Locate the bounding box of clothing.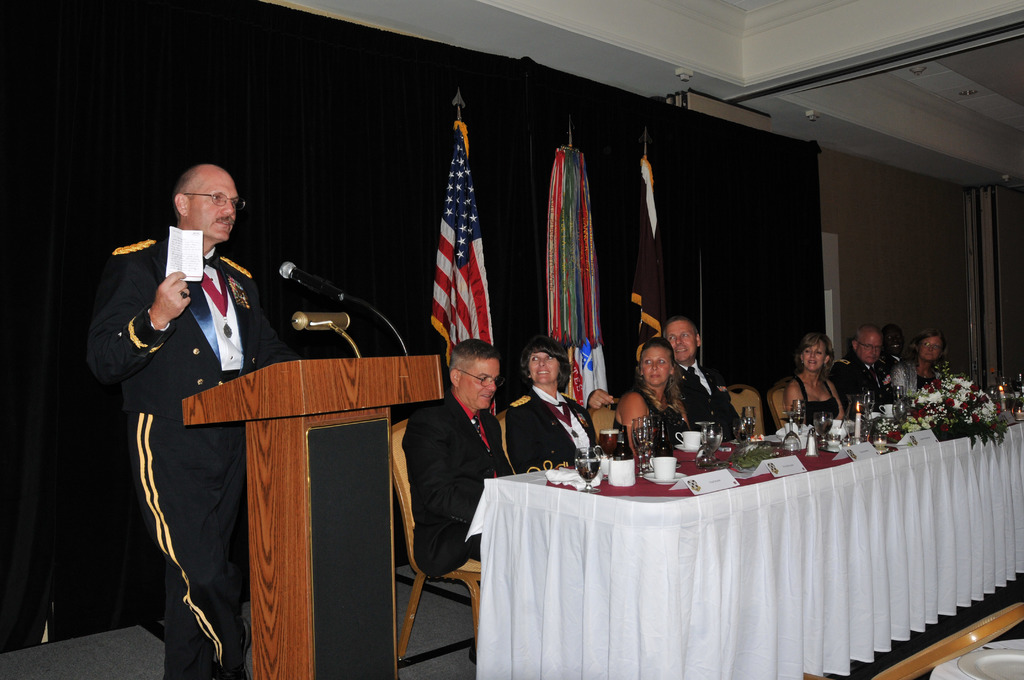
Bounding box: select_region(784, 376, 840, 423).
